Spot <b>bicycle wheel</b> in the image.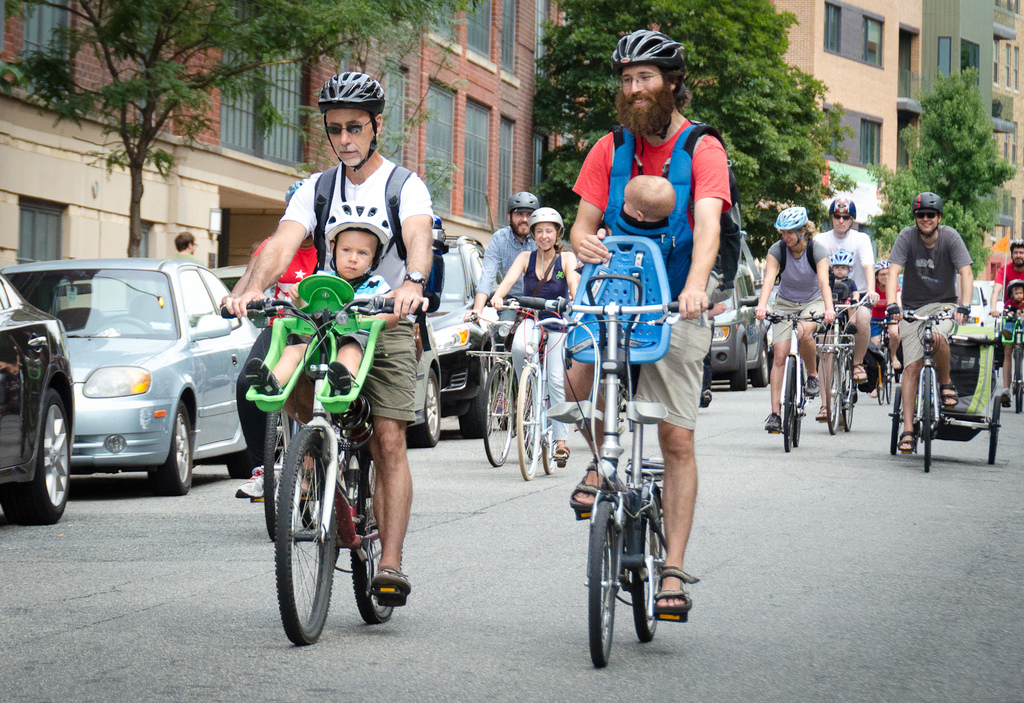
<b>bicycle wheel</b> found at 629, 493, 668, 643.
